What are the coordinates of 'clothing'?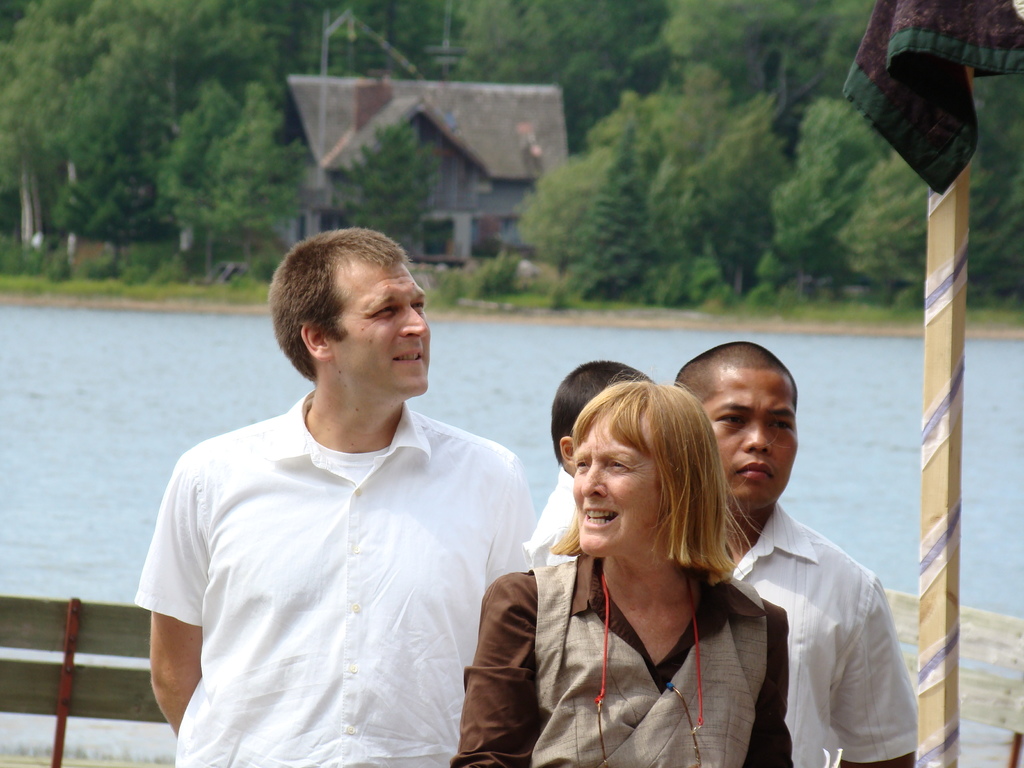
(525, 465, 591, 570).
